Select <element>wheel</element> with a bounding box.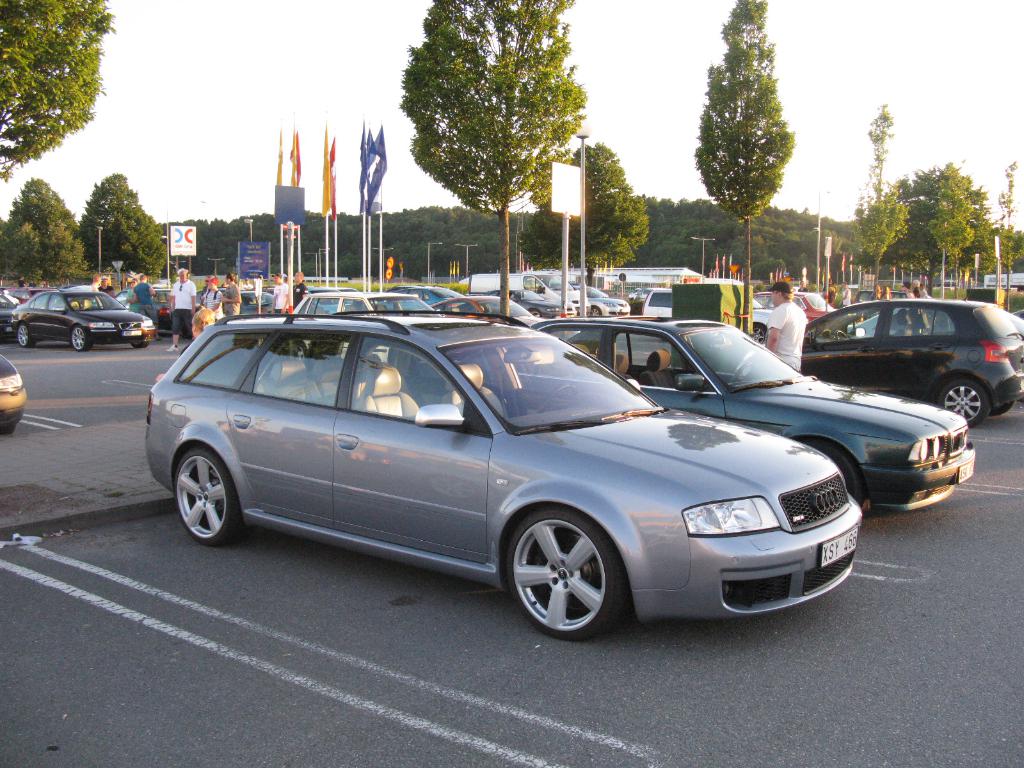
[71,326,92,352].
